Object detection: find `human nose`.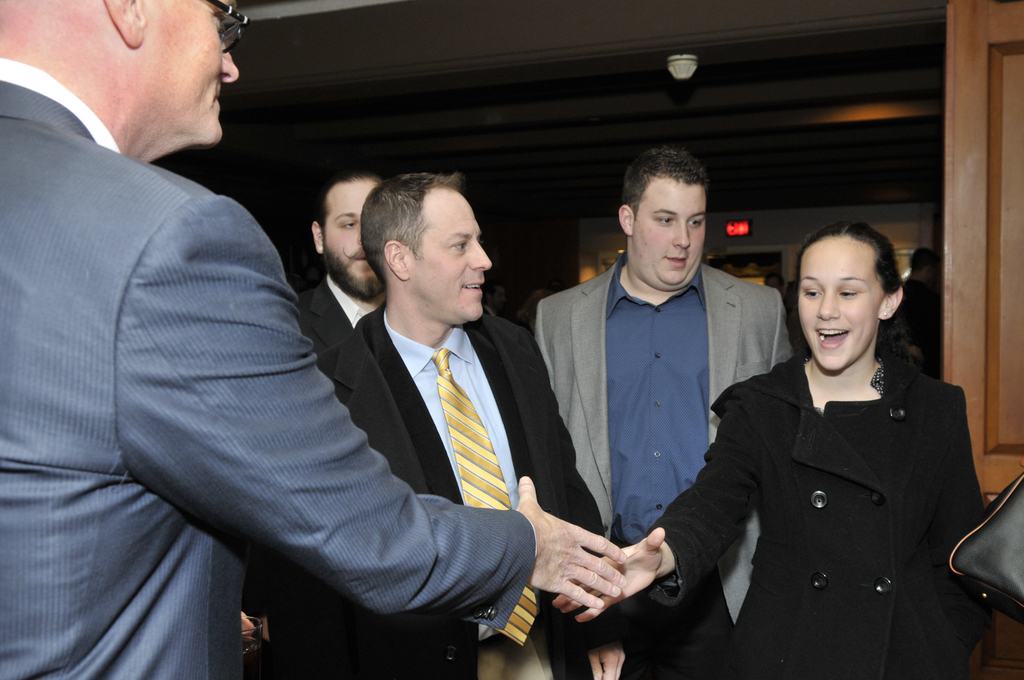
locate(671, 222, 695, 249).
